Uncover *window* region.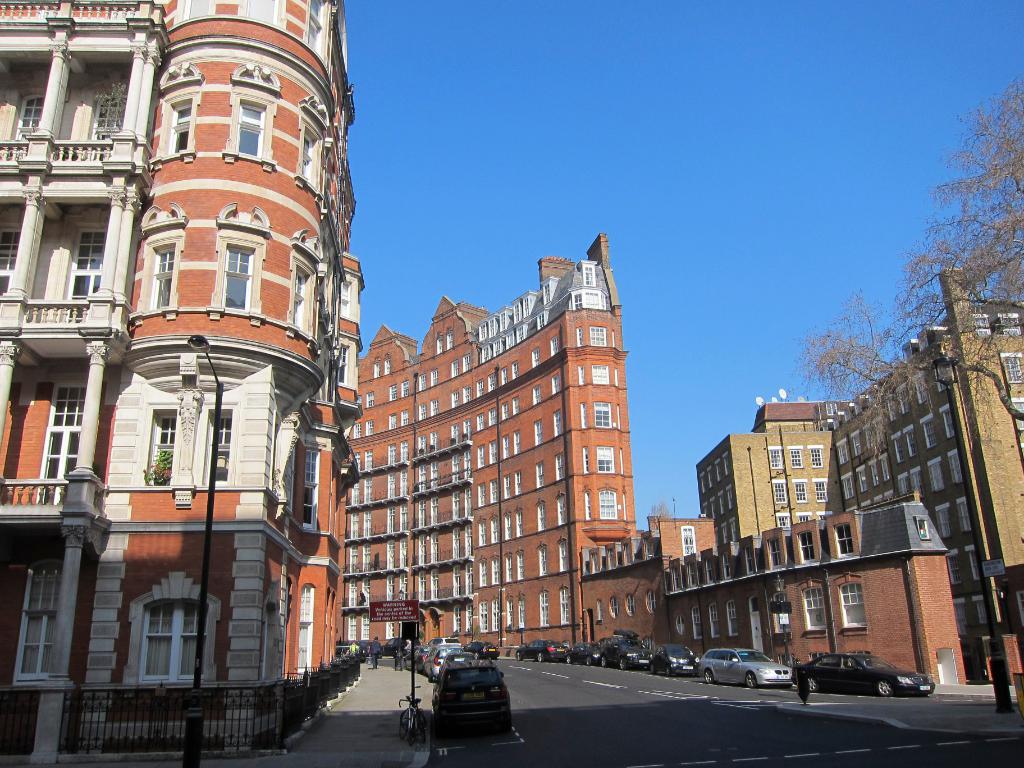
Uncovered: select_region(703, 557, 712, 579).
